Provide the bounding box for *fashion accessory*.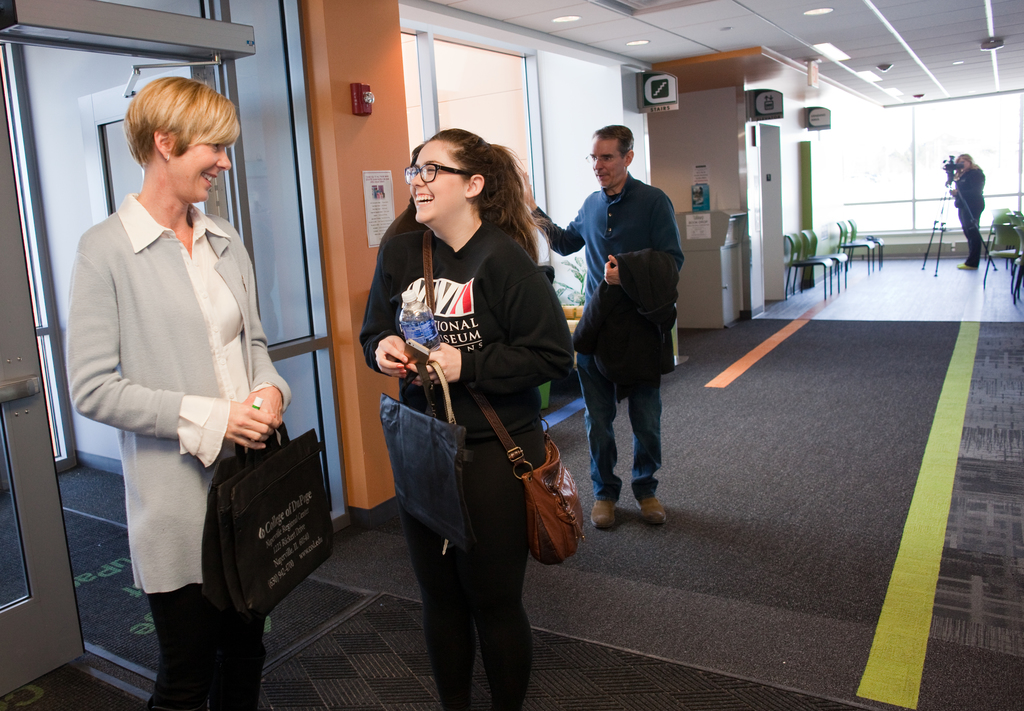
402 375 404 378.
